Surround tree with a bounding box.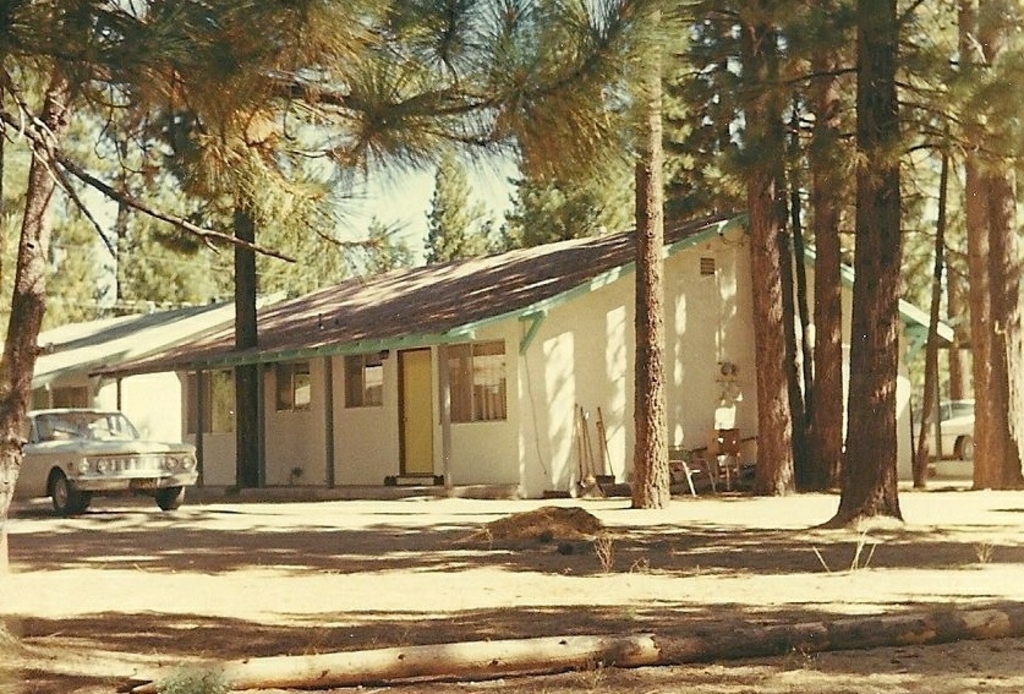
(left=254, top=200, right=354, bottom=296).
